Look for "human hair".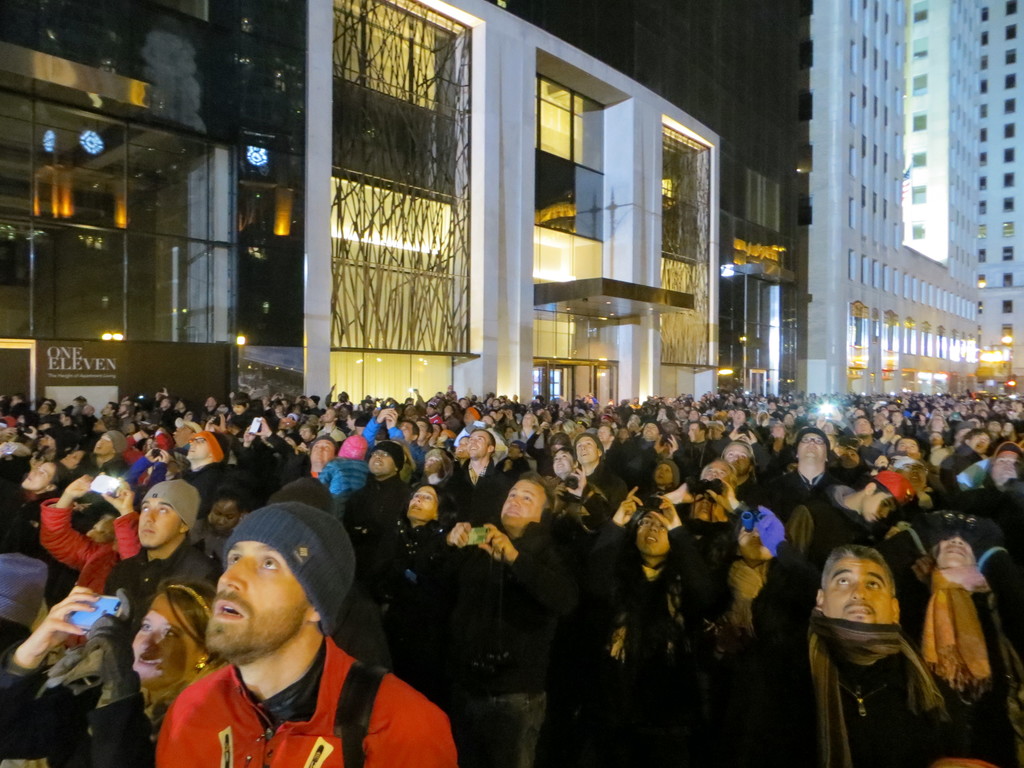
Found: [x1=228, y1=390, x2=250, y2=407].
